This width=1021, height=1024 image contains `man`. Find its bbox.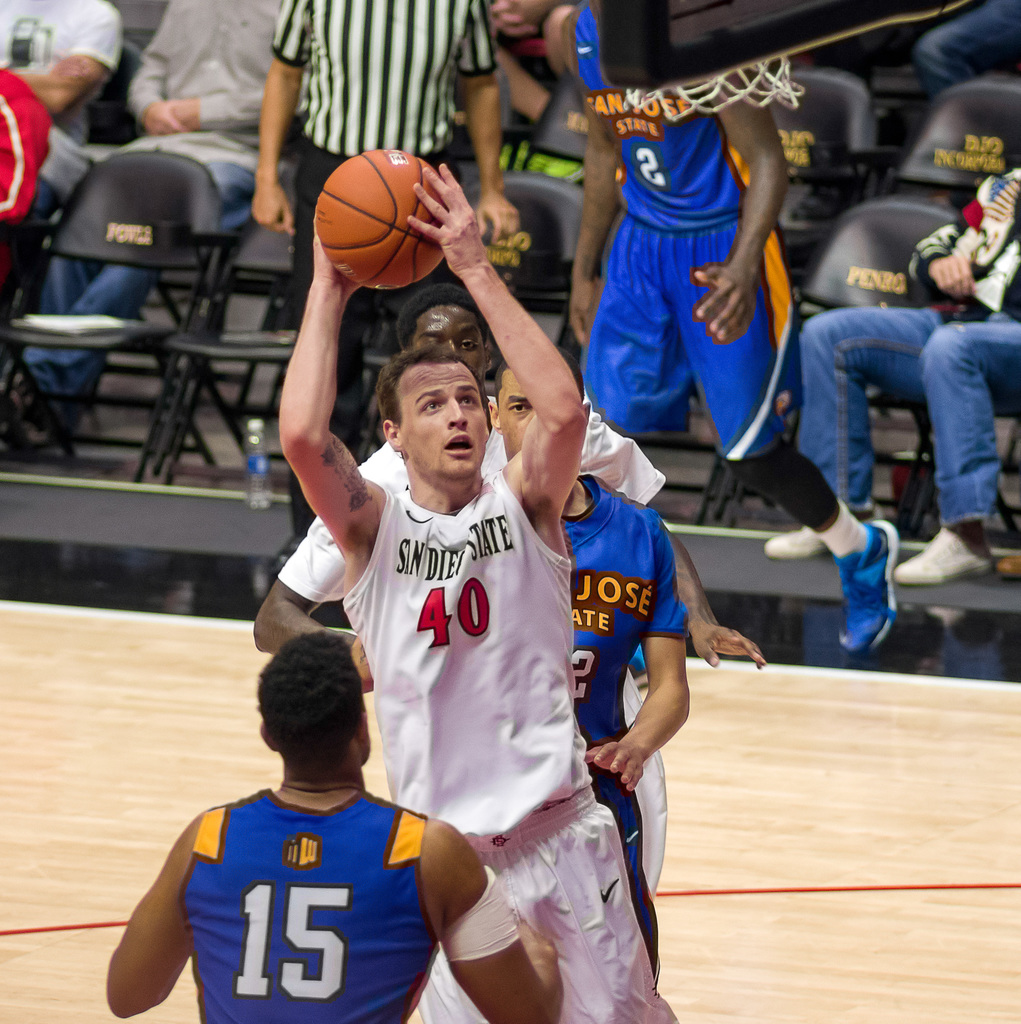
{"left": 480, "top": 349, "right": 693, "bottom": 994}.
